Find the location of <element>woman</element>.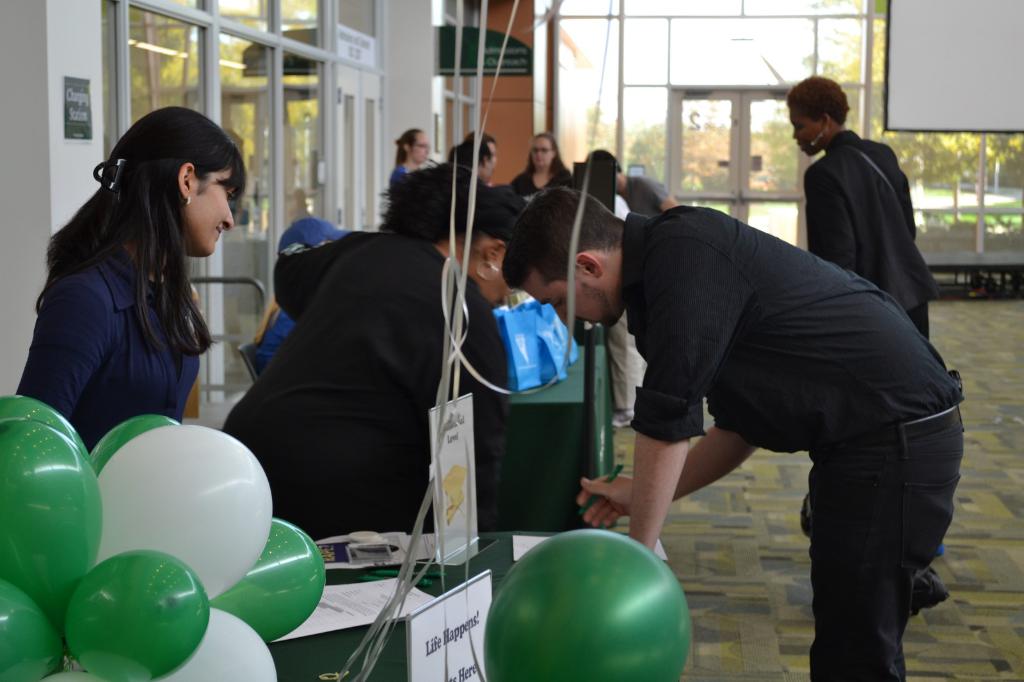
Location: <box>378,129,434,185</box>.
